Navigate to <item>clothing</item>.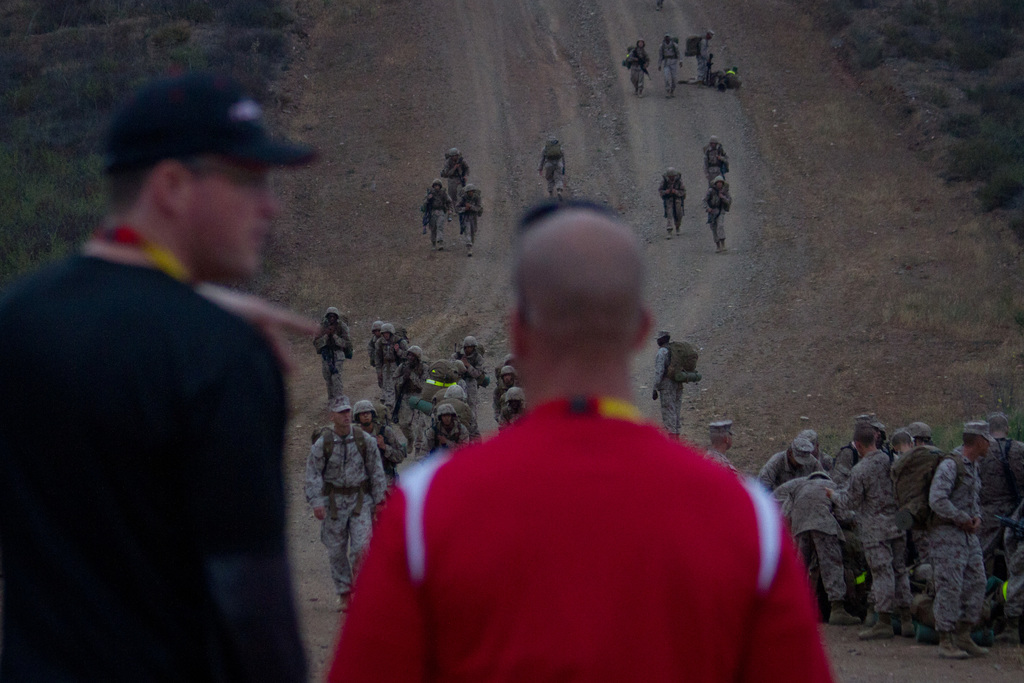
Navigation target: <bbox>460, 190, 483, 242</bbox>.
